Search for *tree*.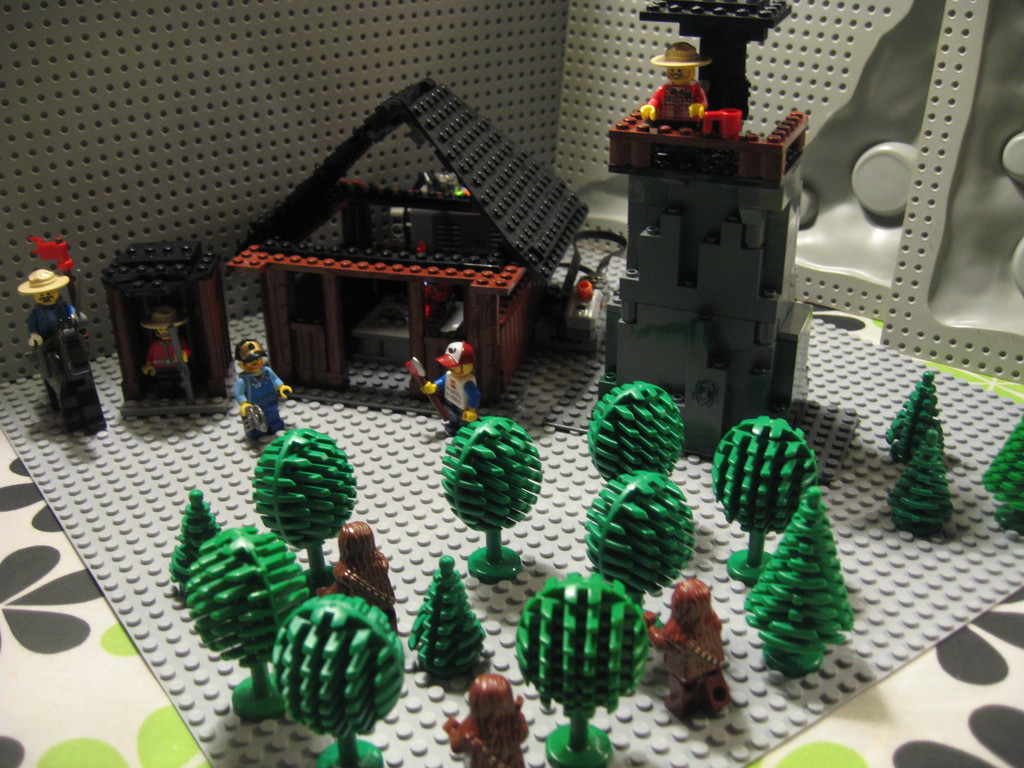
Found at bbox(991, 460, 1023, 536).
